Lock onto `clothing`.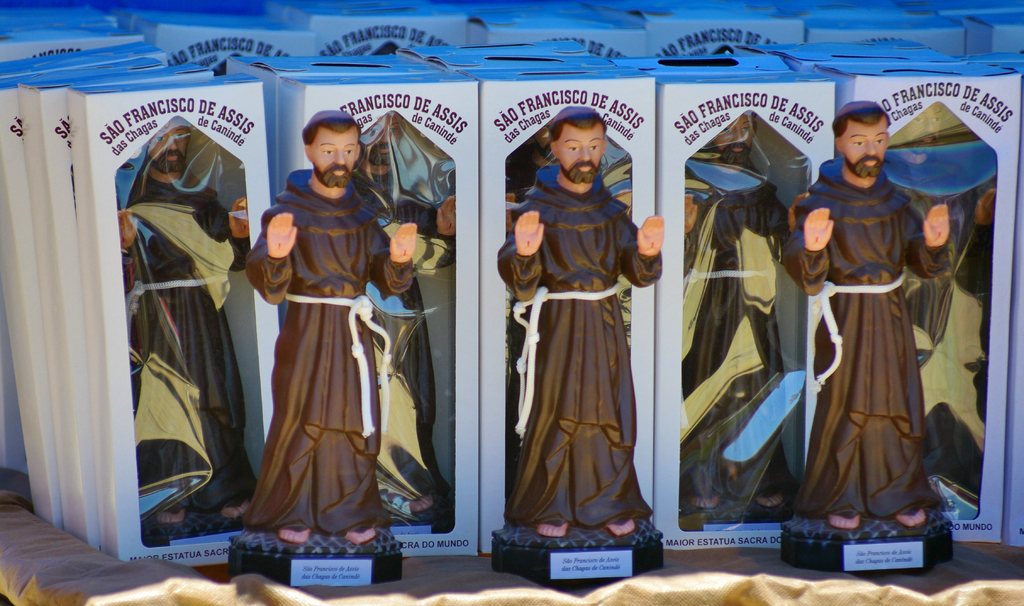
Locked: 497, 162, 663, 525.
